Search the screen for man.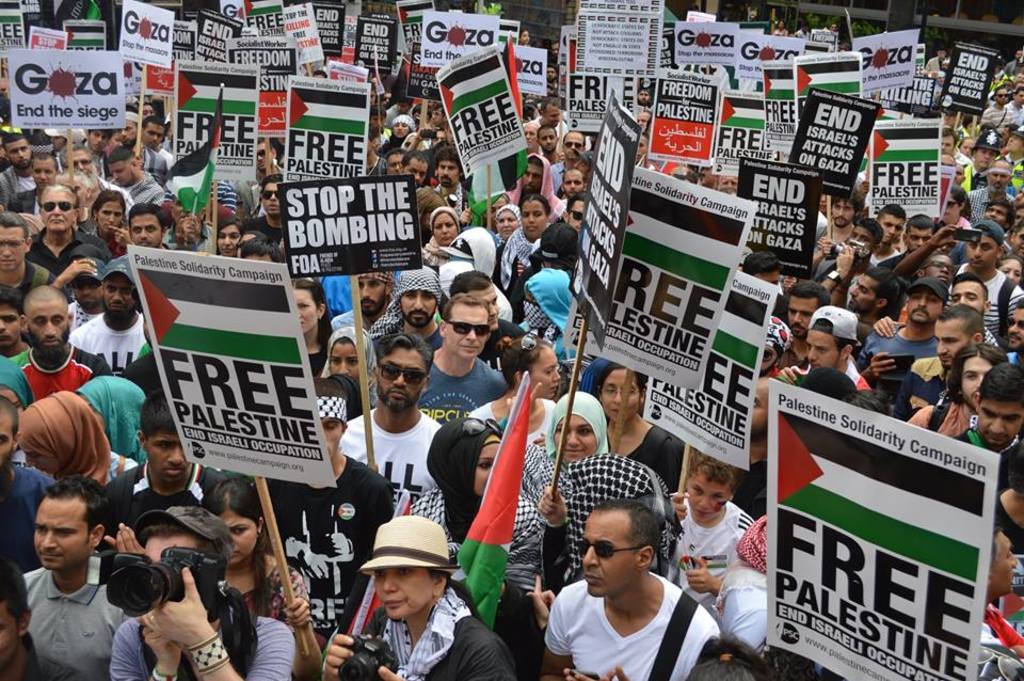
Found at (left=66, top=255, right=150, bottom=370).
